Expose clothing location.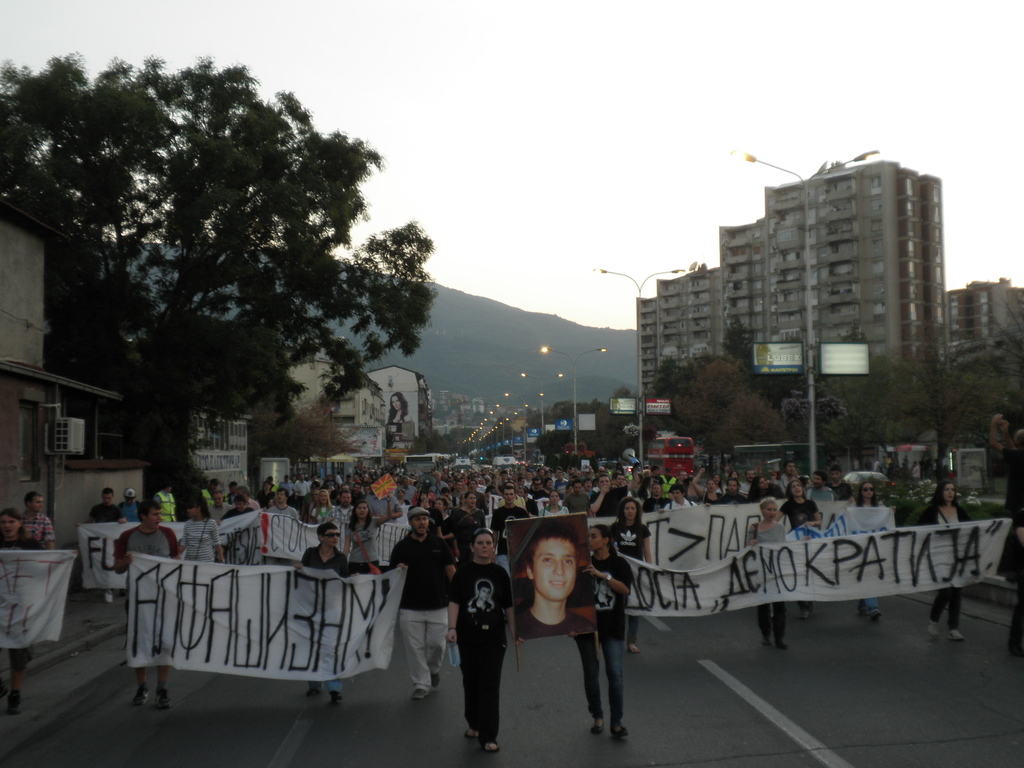
Exposed at x1=513, y1=600, x2=593, y2=642.
